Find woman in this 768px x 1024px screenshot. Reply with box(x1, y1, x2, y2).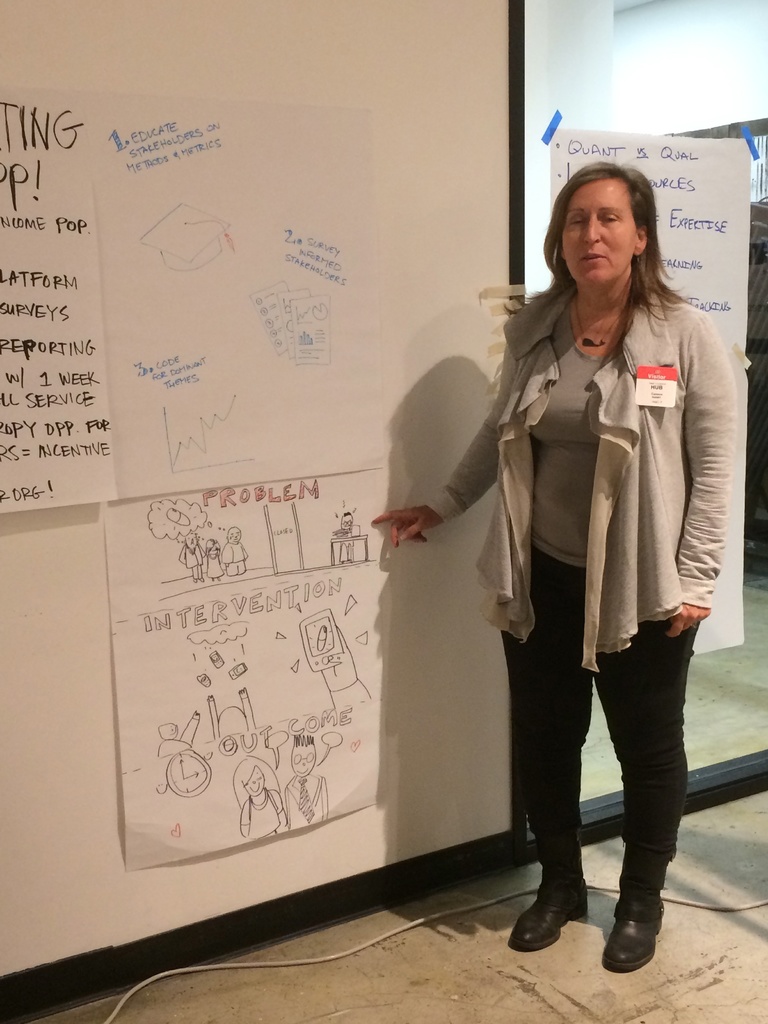
box(369, 154, 742, 975).
